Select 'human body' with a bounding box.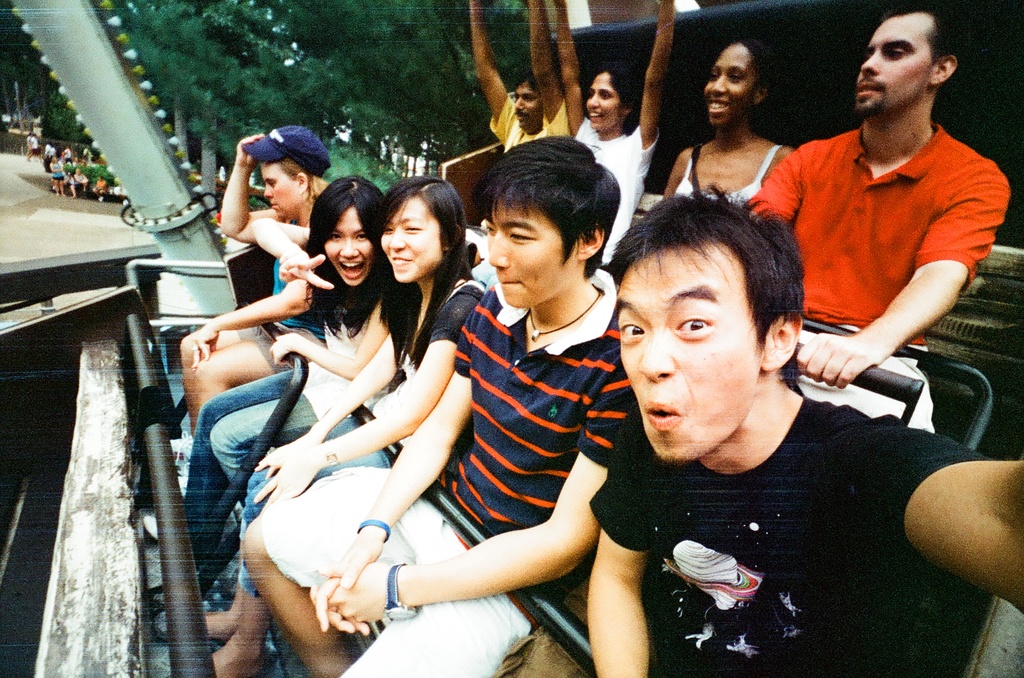
region(196, 185, 384, 435).
